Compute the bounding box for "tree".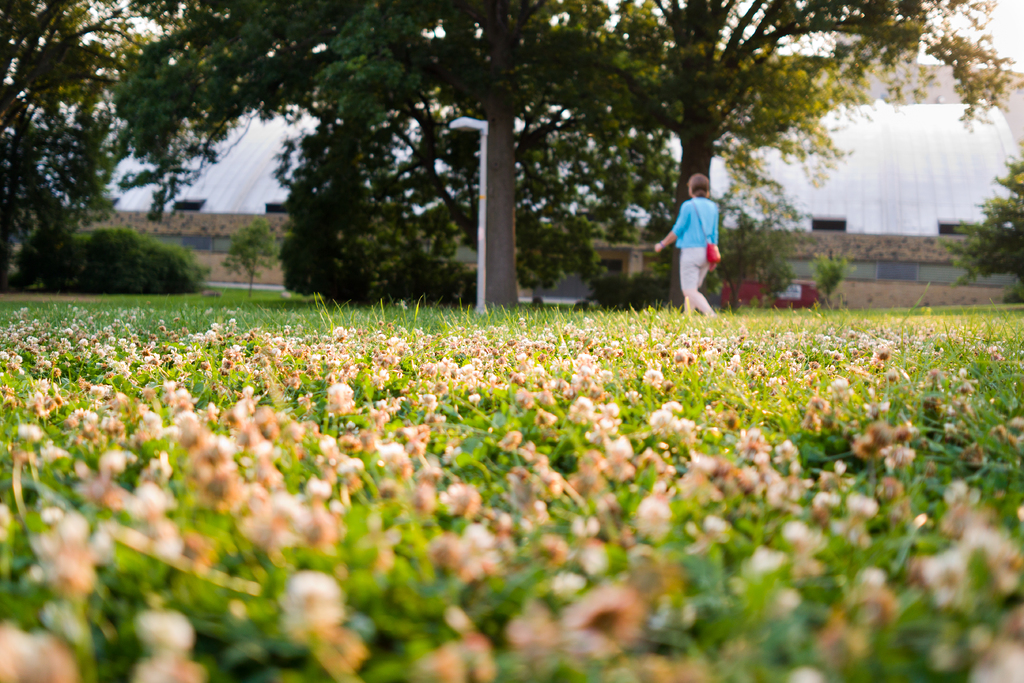
rect(3, 0, 169, 292).
